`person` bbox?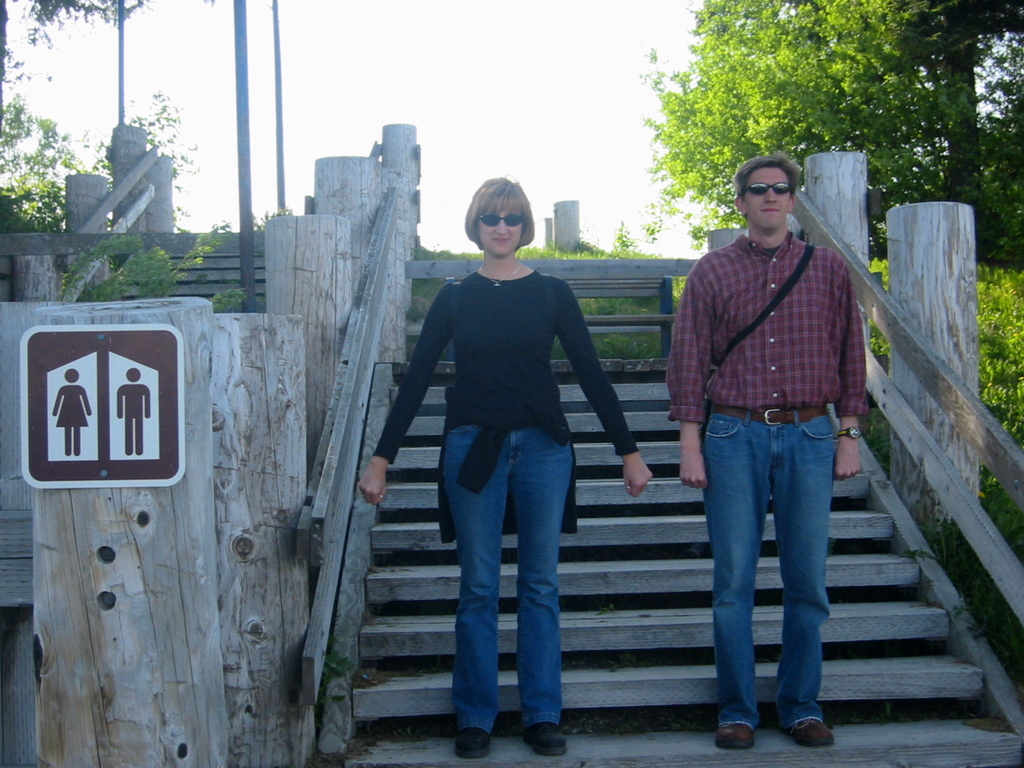
rect(49, 369, 90, 452)
